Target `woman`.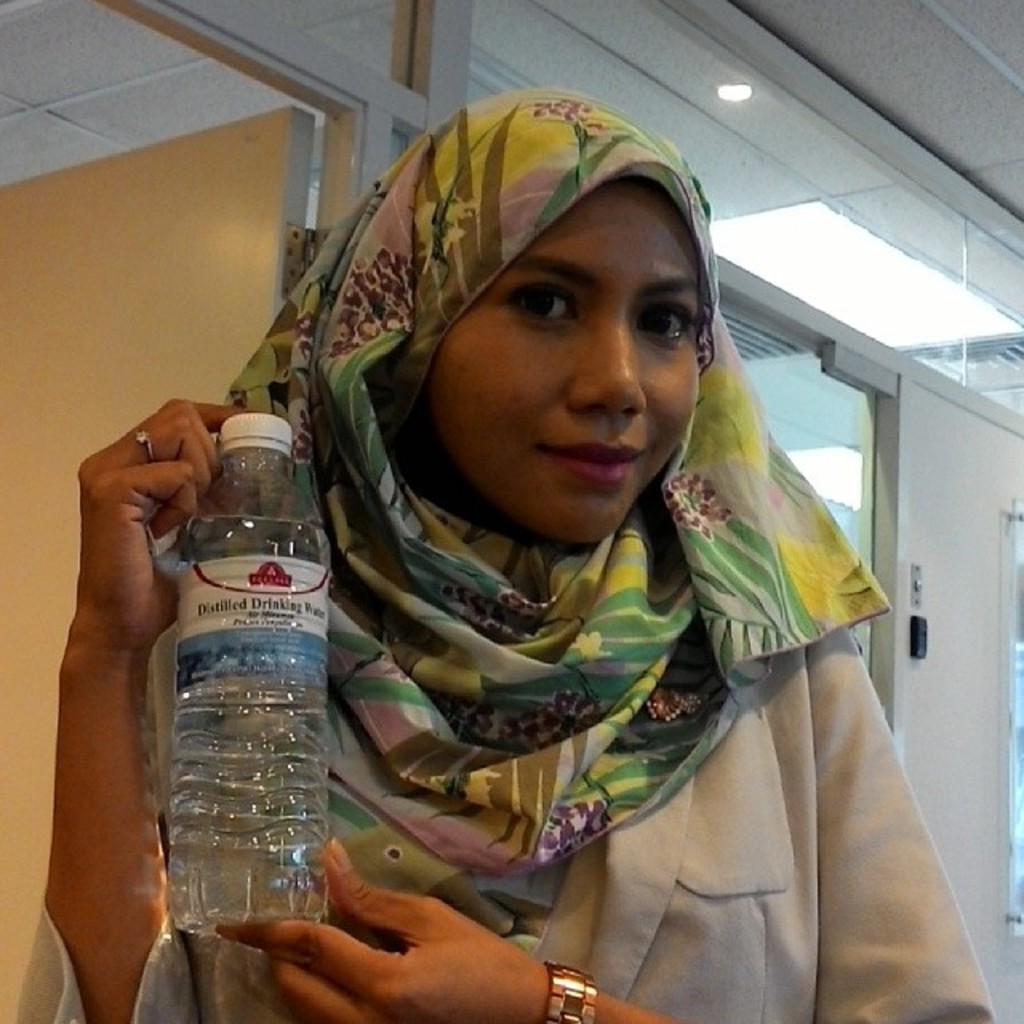
Target region: box=[146, 109, 947, 997].
